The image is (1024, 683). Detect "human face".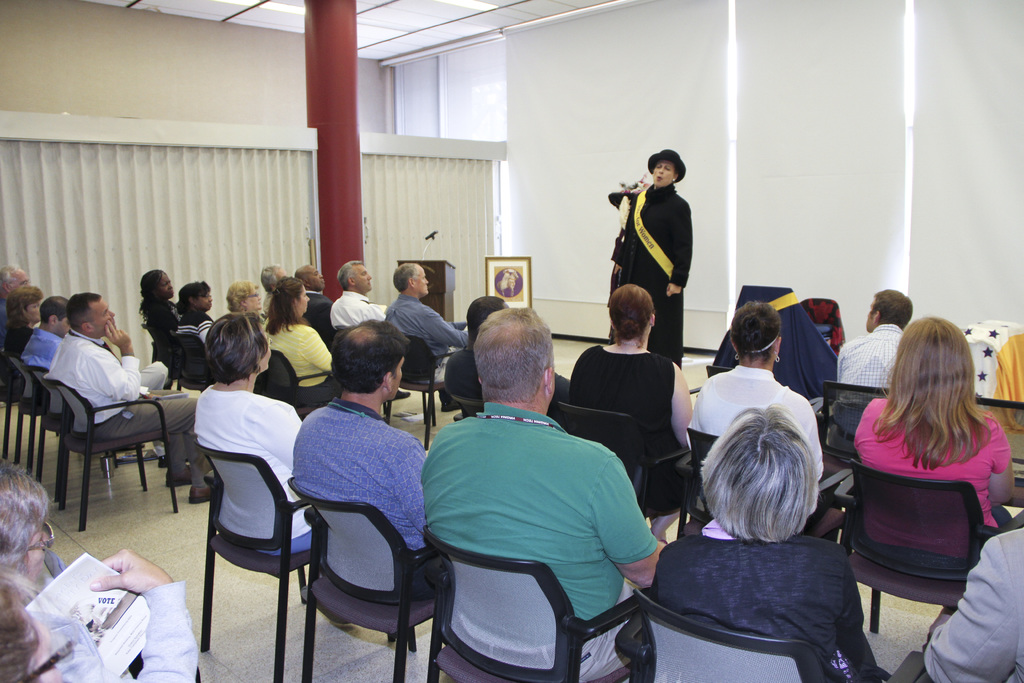
Detection: (353, 265, 370, 293).
